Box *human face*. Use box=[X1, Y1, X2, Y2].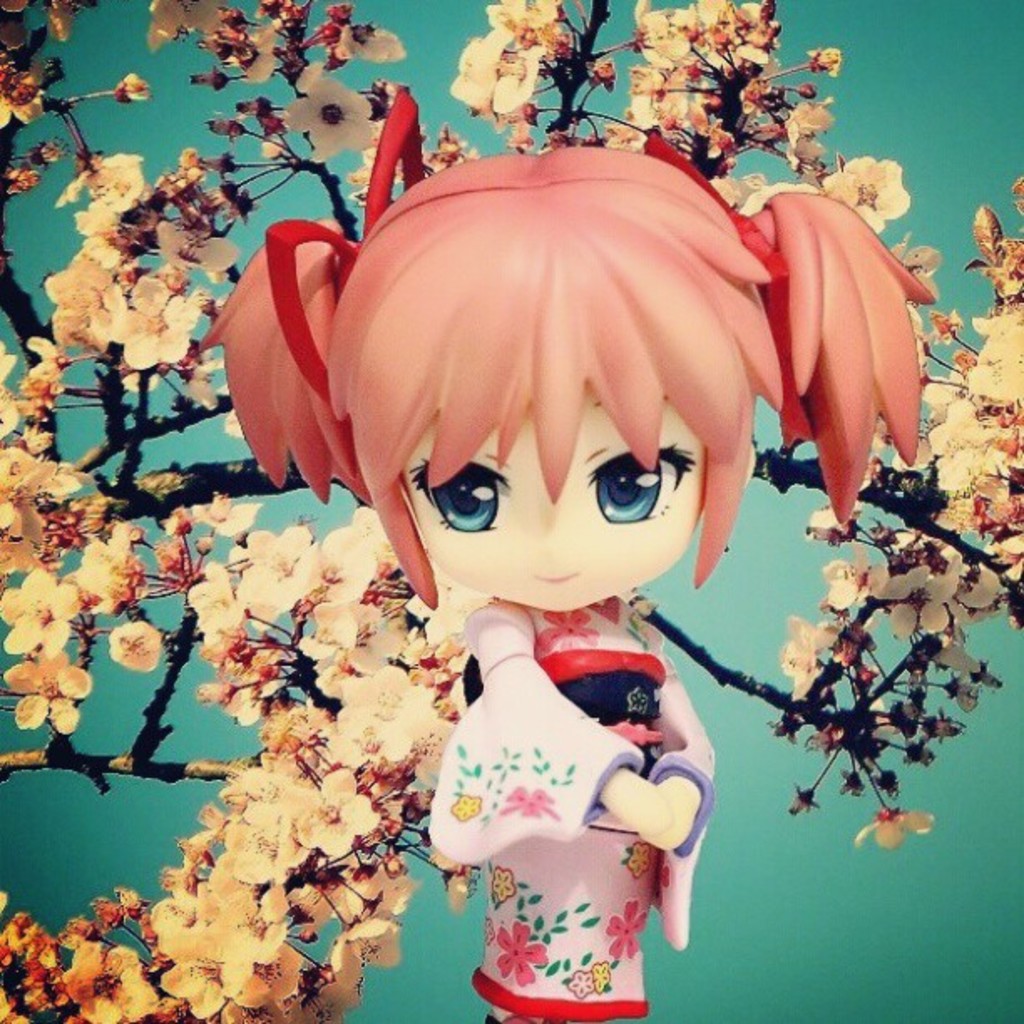
box=[393, 373, 711, 611].
